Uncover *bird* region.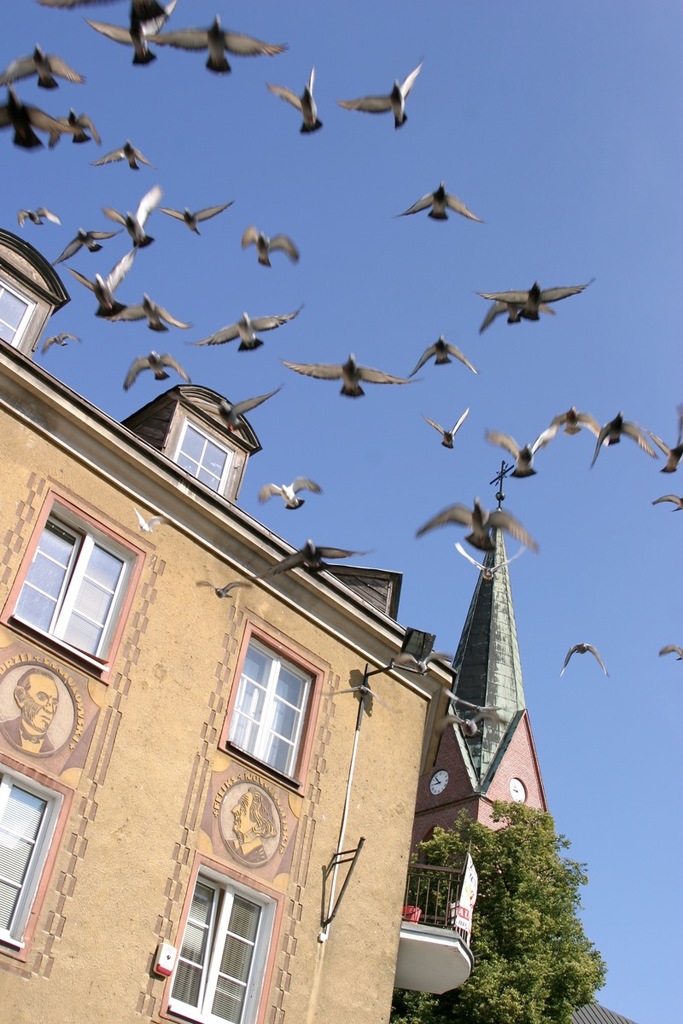
Uncovered: 278 351 417 399.
